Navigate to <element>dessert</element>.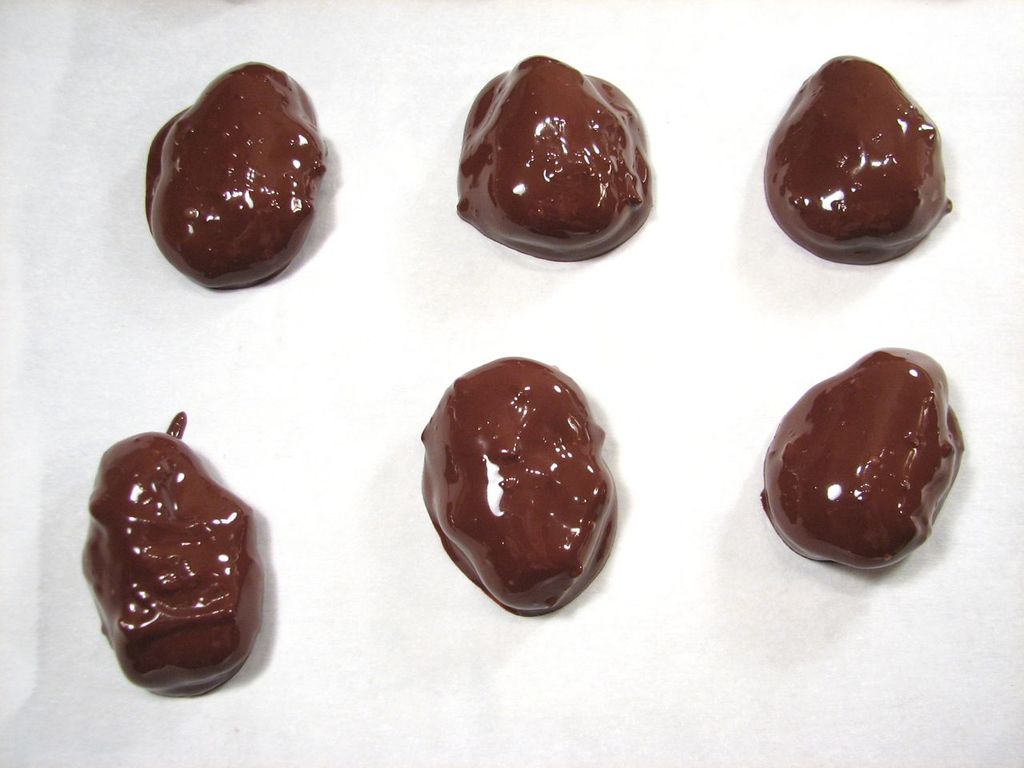
Navigation target: bbox=(459, 50, 647, 246).
